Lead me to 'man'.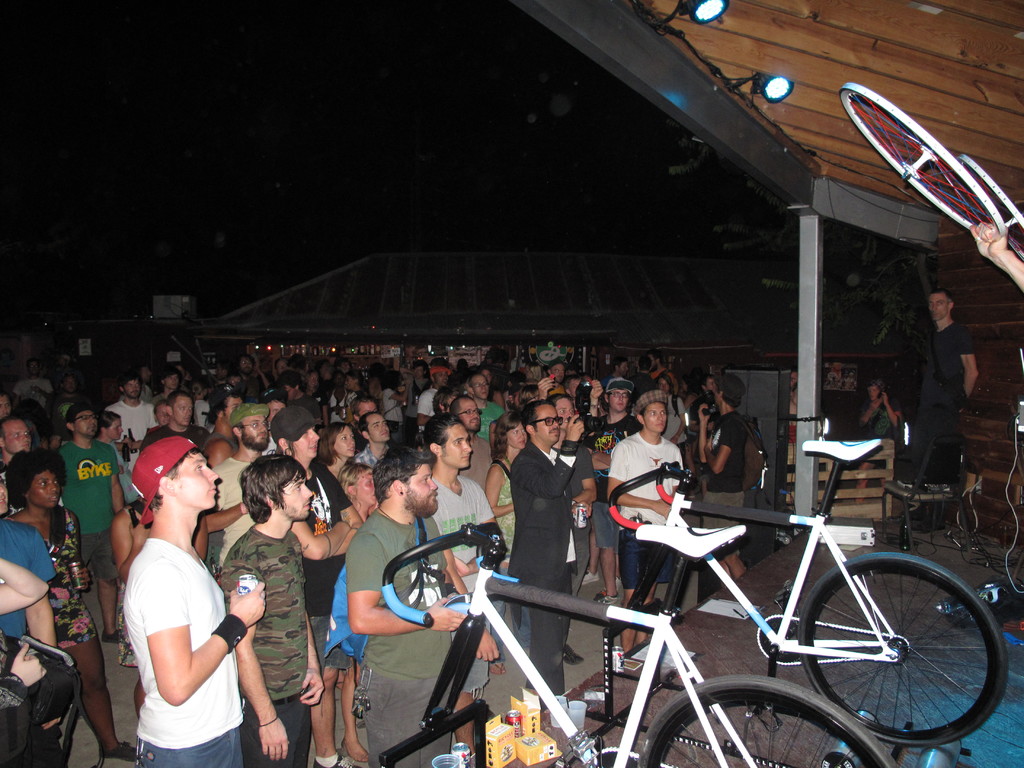
Lead to [x1=683, y1=376, x2=764, y2=588].
